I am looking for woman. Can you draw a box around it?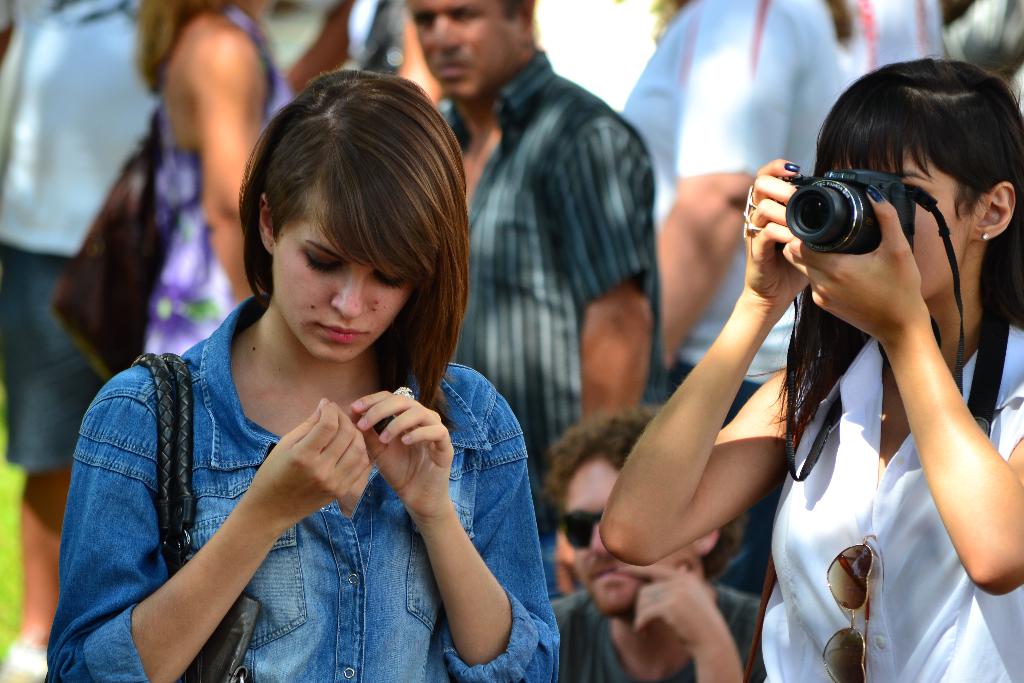
Sure, the bounding box is [x1=45, y1=67, x2=536, y2=681].
